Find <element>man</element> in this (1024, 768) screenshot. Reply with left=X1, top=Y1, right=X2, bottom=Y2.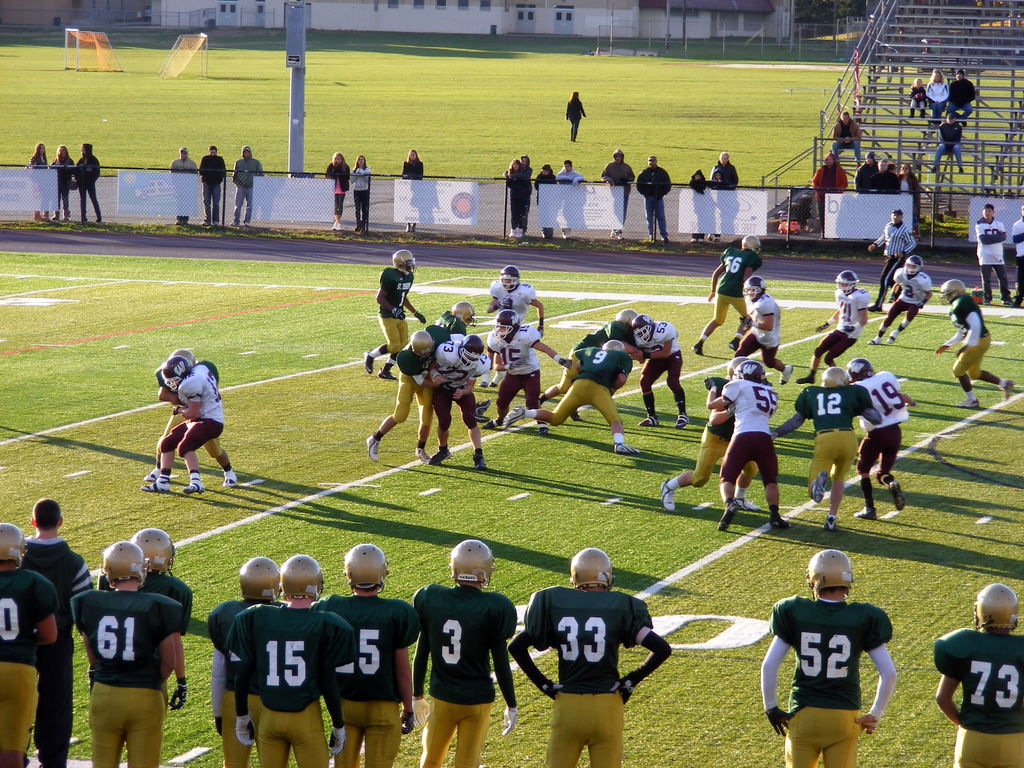
left=602, top=150, right=636, bottom=241.
